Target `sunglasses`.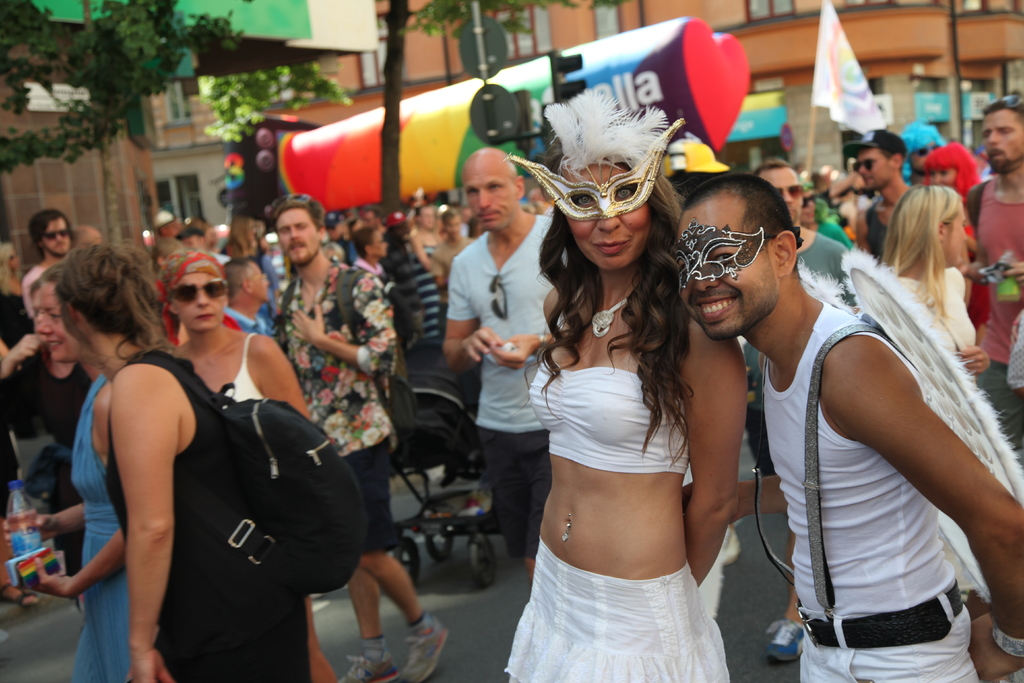
Target region: x1=44, y1=226, x2=70, y2=241.
